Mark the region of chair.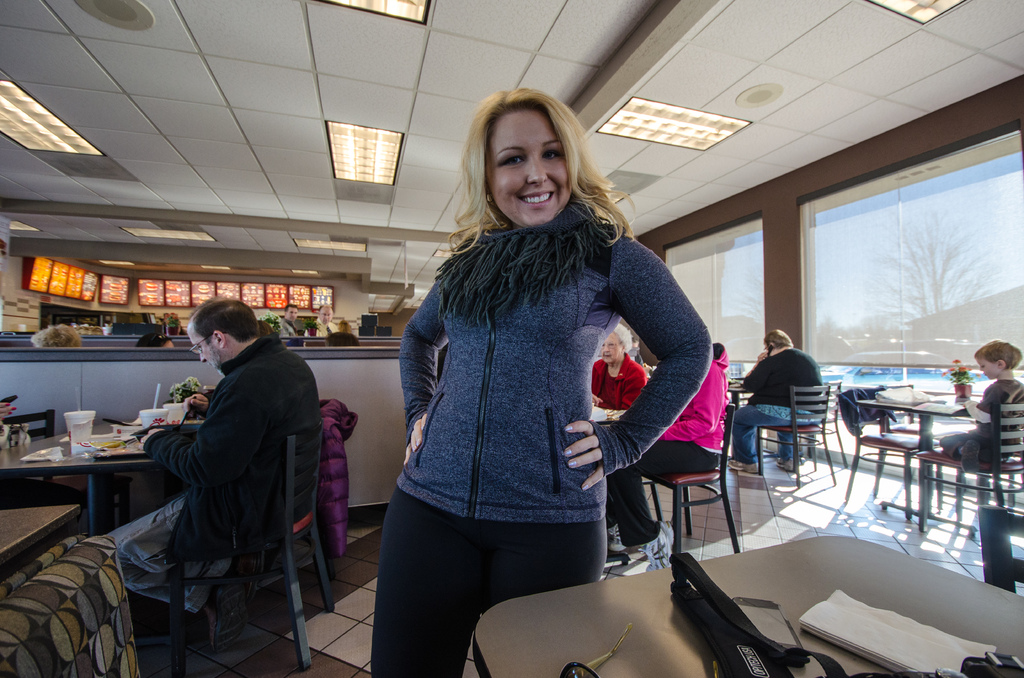
Region: (left=822, top=385, right=848, bottom=467).
